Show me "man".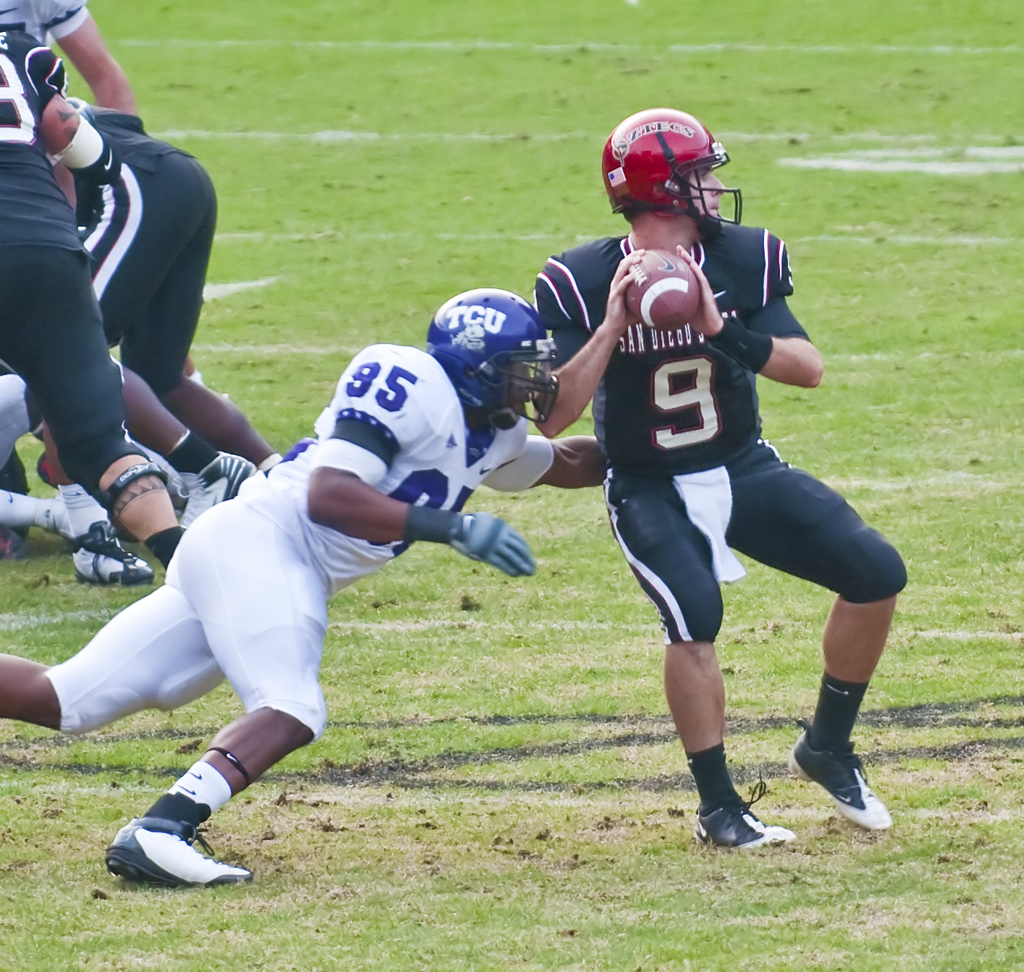
"man" is here: left=45, top=97, right=284, bottom=529.
